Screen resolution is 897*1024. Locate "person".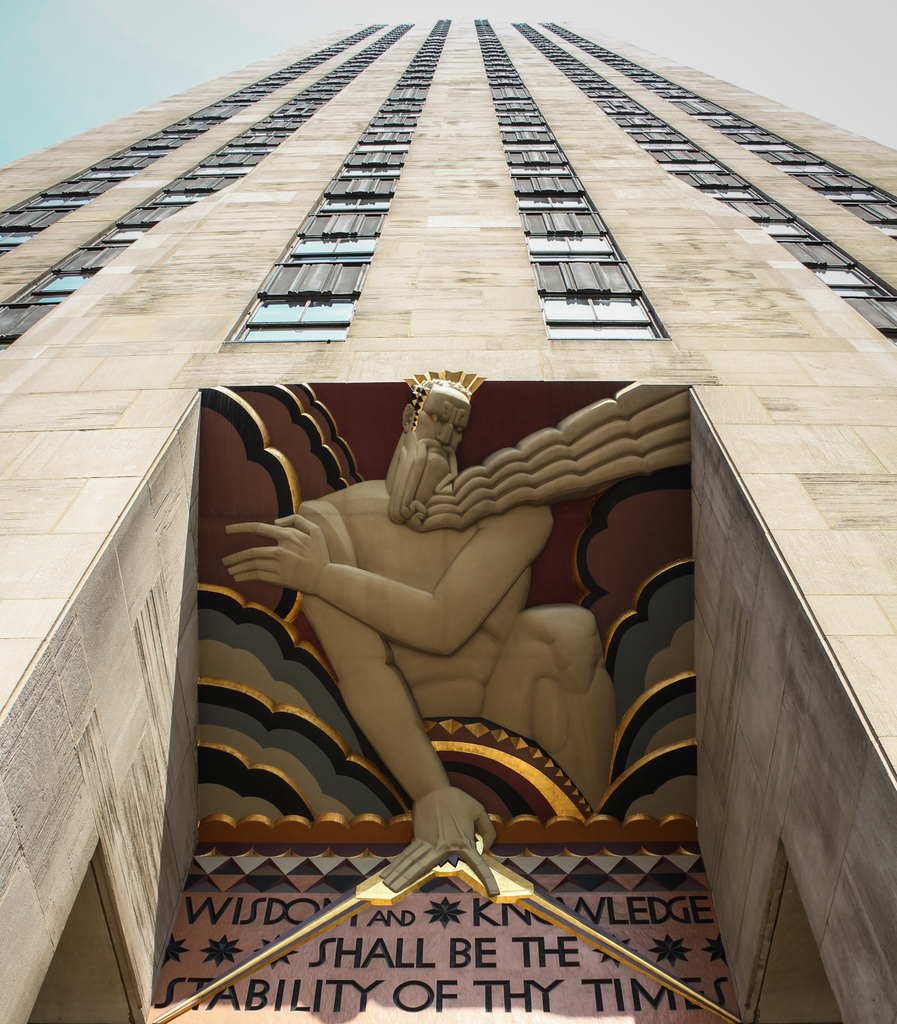
{"left": 223, "top": 383, "right": 615, "bottom": 892}.
